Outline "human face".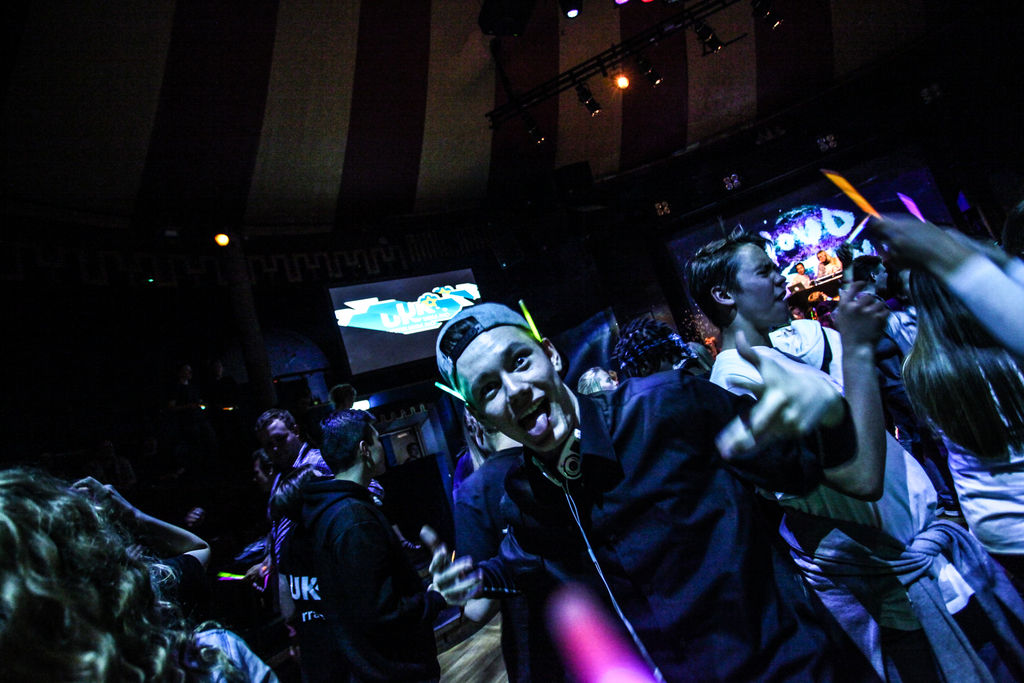
Outline: box(253, 459, 271, 491).
